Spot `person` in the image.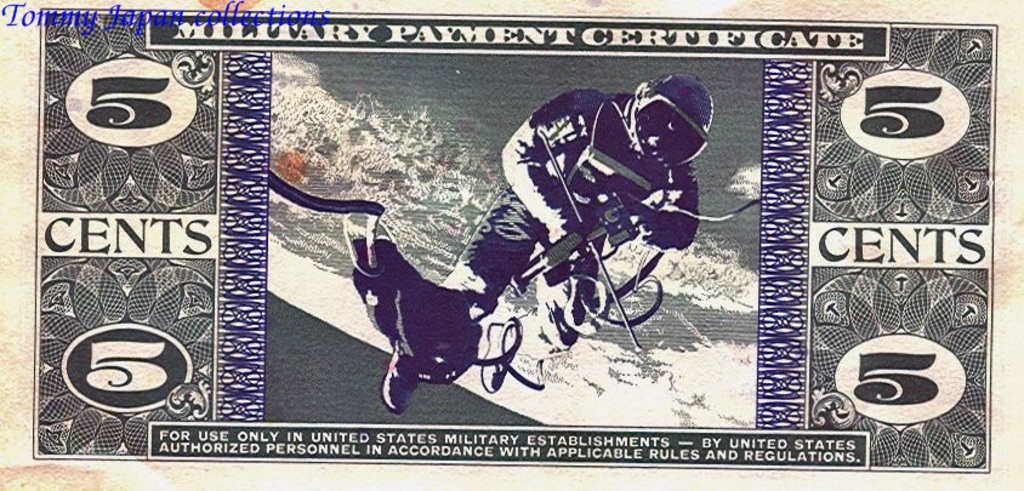
`person` found at (489,69,705,378).
